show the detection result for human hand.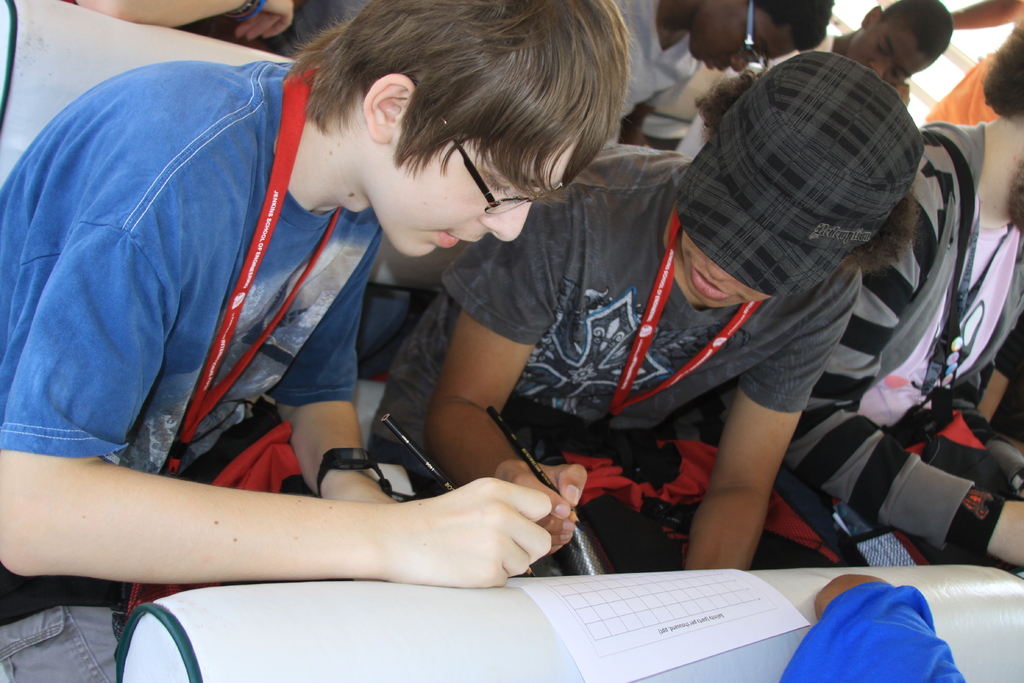
detection(234, 0, 292, 45).
